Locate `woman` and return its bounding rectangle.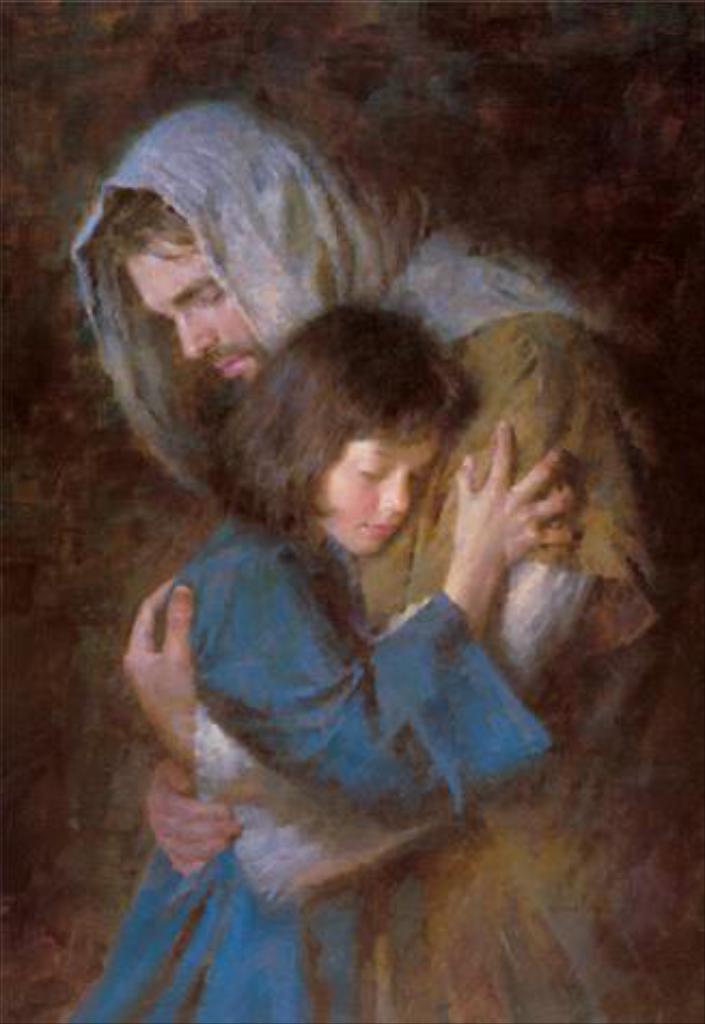
{"left": 52, "top": 91, "right": 640, "bottom": 994}.
